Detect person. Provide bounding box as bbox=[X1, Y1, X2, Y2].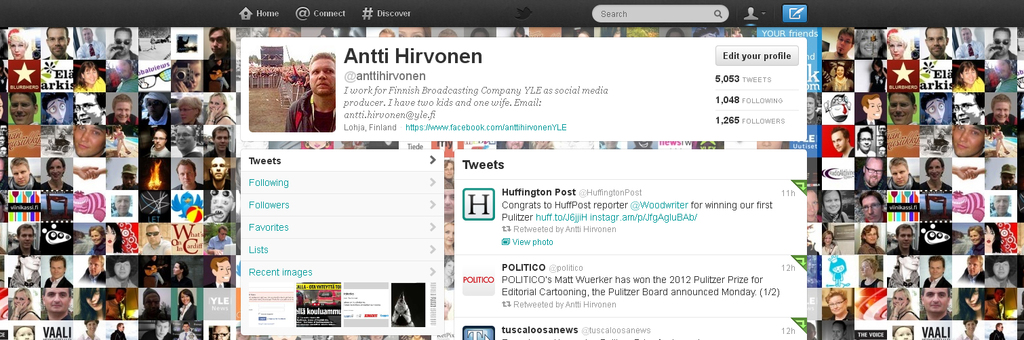
bbox=[953, 64, 985, 92].
